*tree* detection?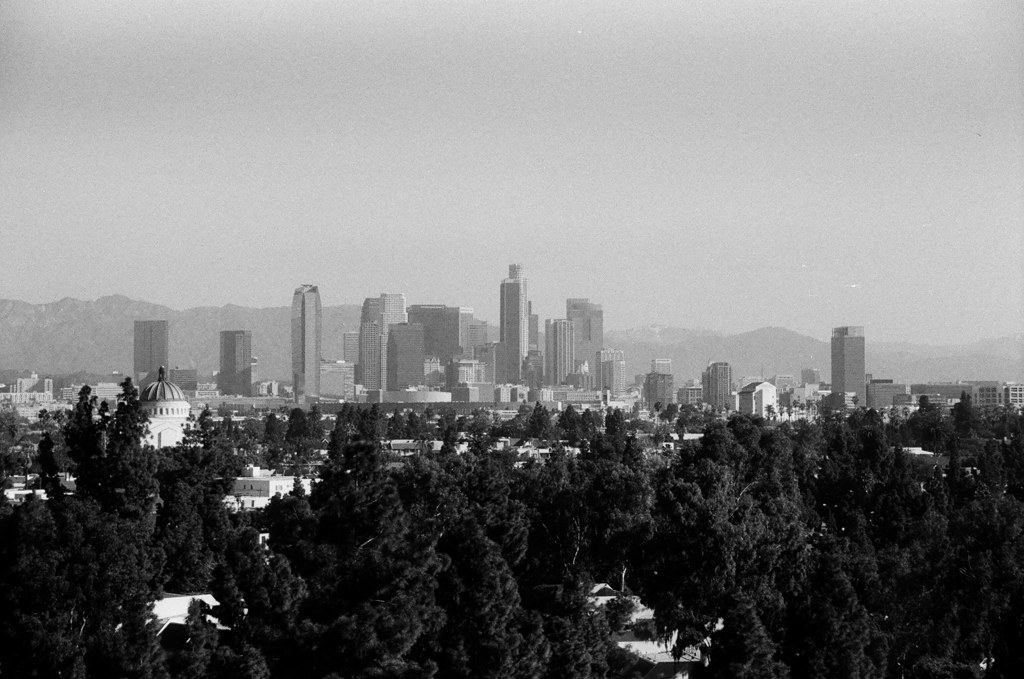
bbox(54, 405, 63, 436)
